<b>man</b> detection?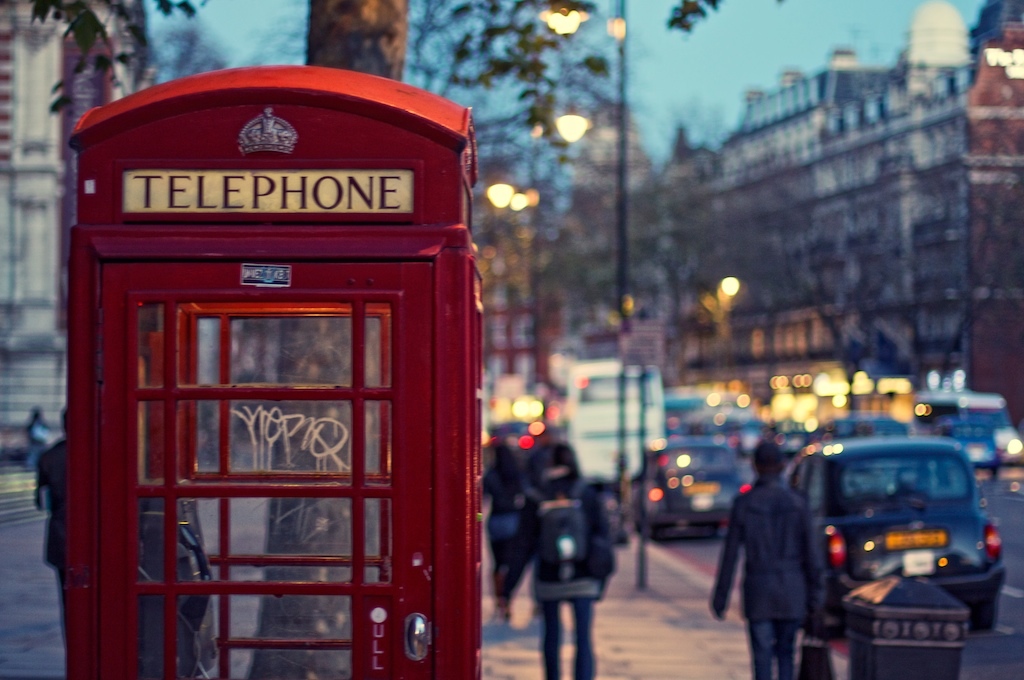
499:444:615:679
